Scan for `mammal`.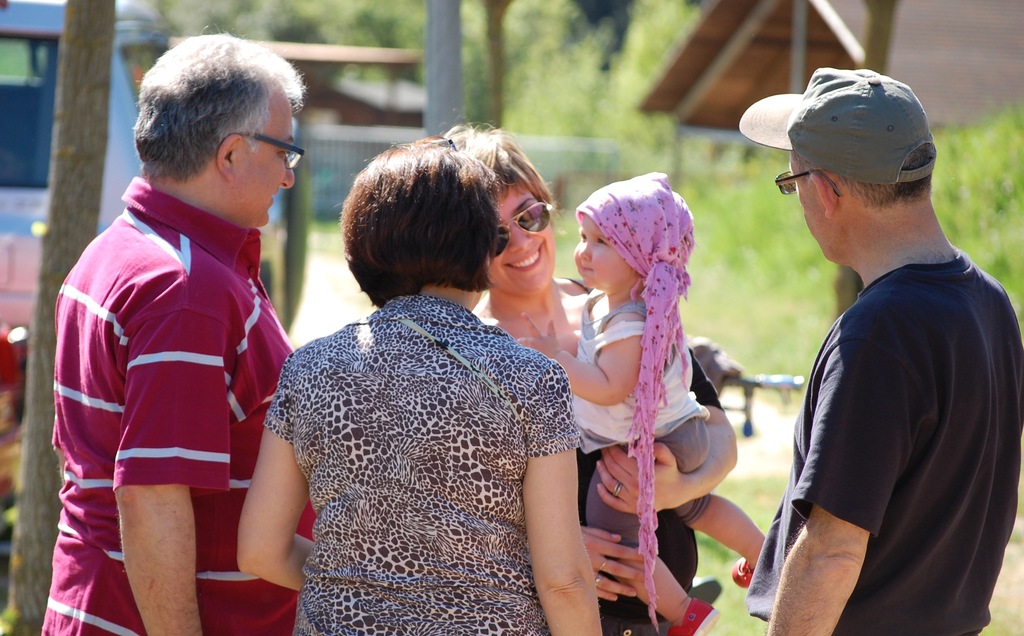
Scan result: left=233, top=134, right=607, bottom=635.
